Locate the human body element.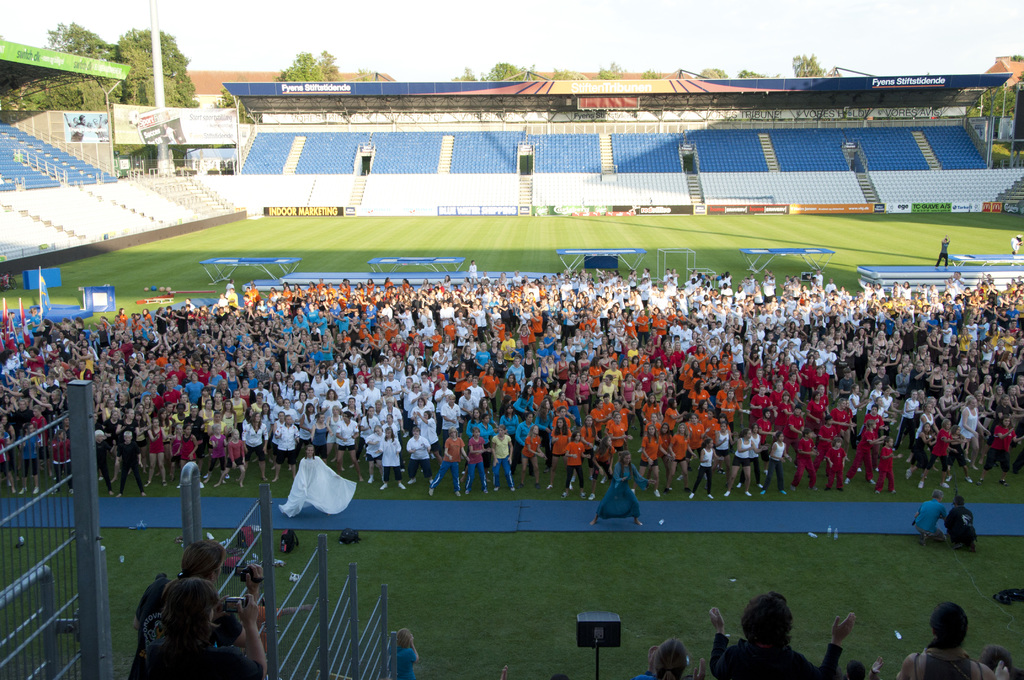
Element bbox: [x1=764, y1=364, x2=770, y2=374].
